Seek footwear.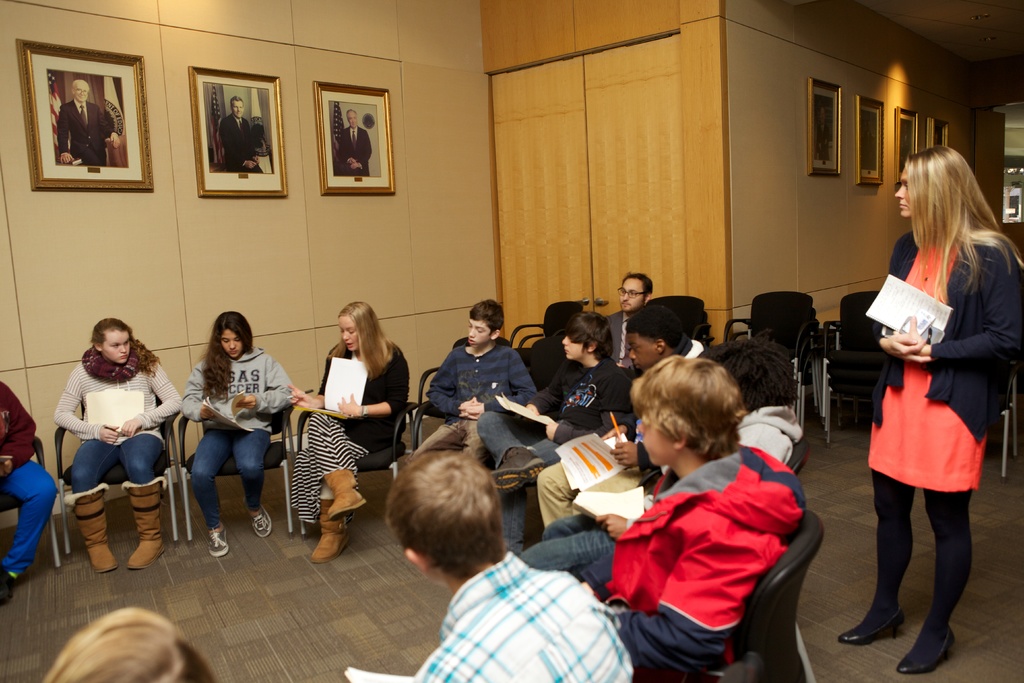
325:466:365:518.
